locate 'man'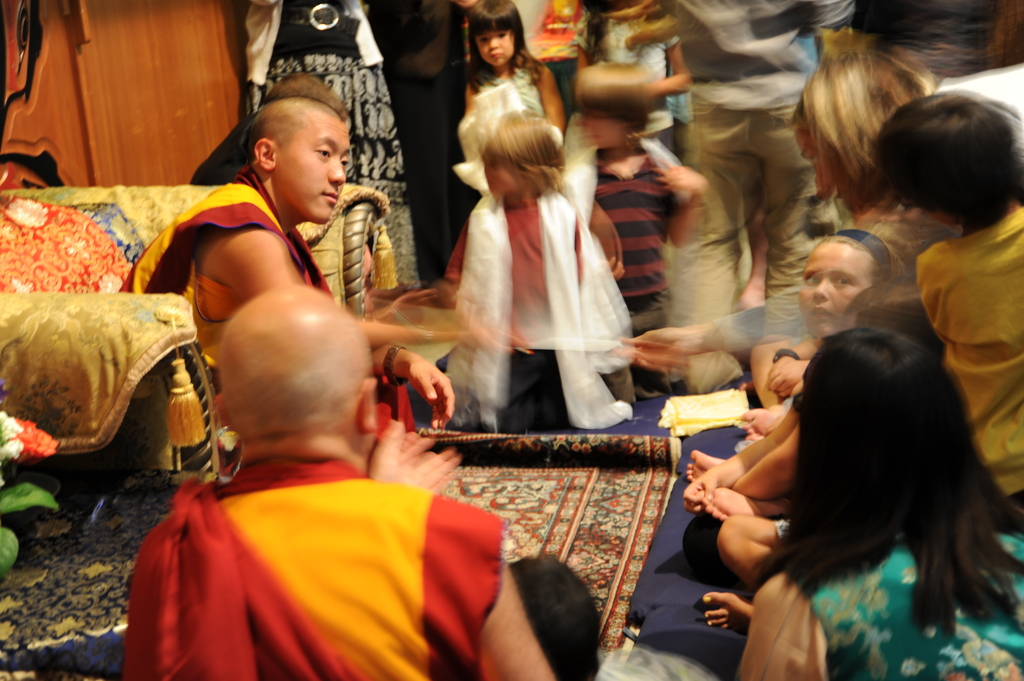
(125,67,525,435)
